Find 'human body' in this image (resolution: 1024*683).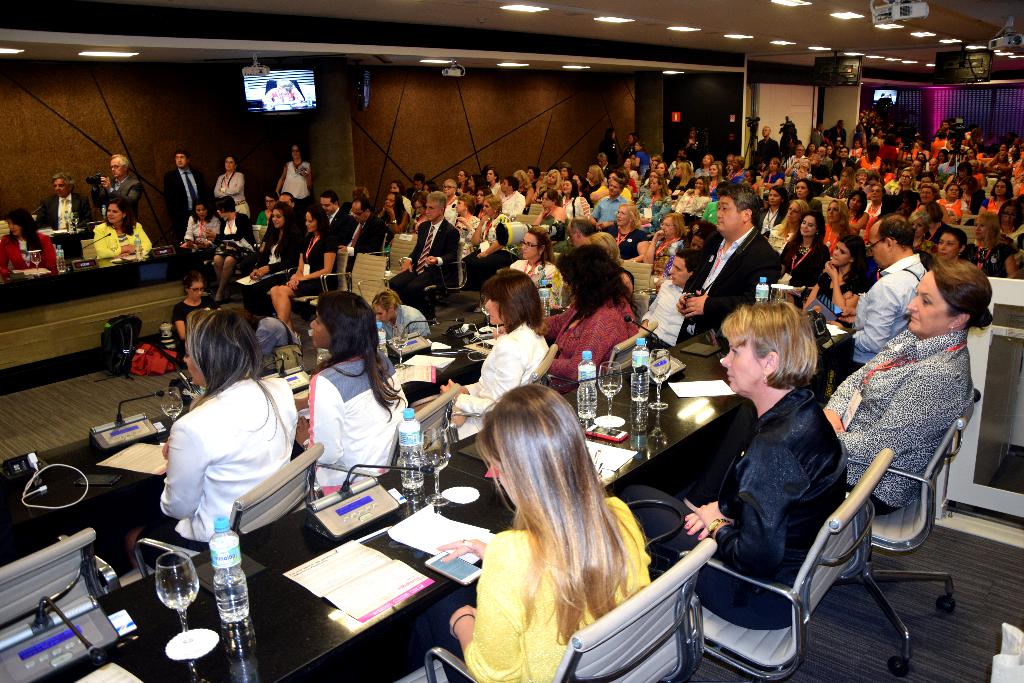
[x1=132, y1=303, x2=304, y2=561].
